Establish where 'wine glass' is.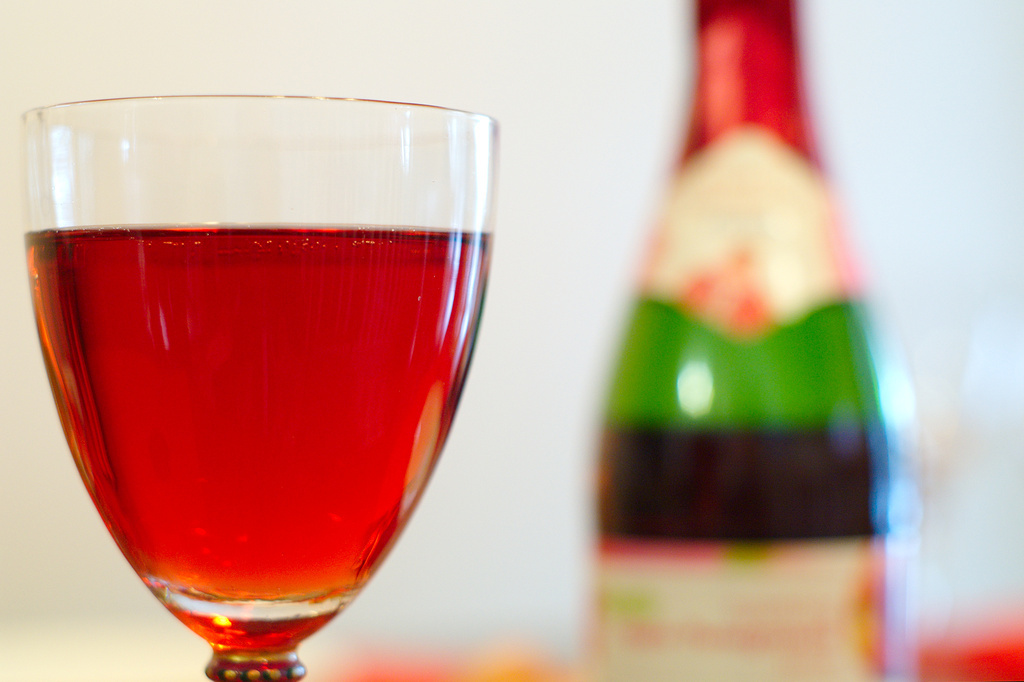
Established at [2, 82, 528, 681].
